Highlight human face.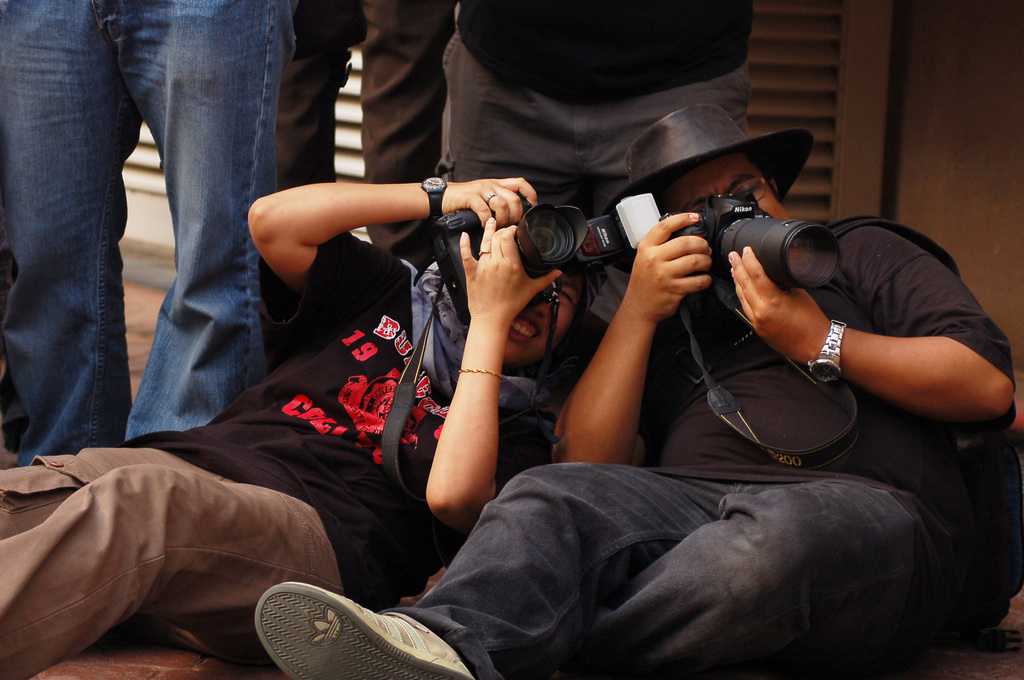
Highlighted region: [left=502, top=269, right=583, bottom=367].
